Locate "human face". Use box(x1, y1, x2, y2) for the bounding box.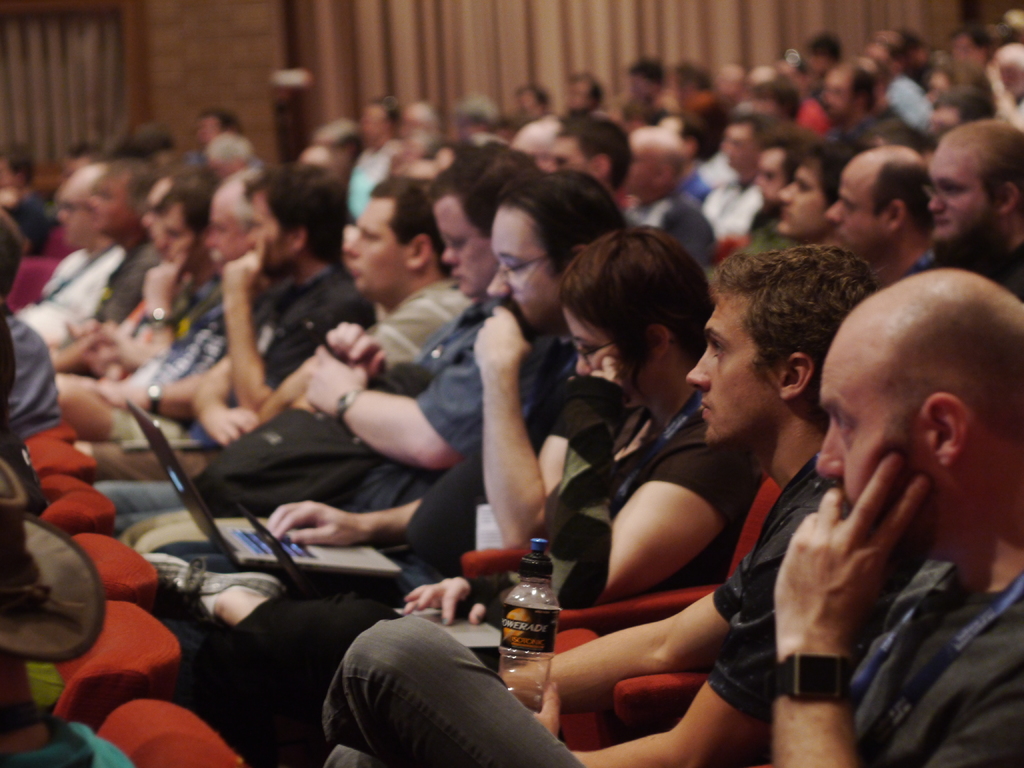
box(822, 73, 852, 114).
